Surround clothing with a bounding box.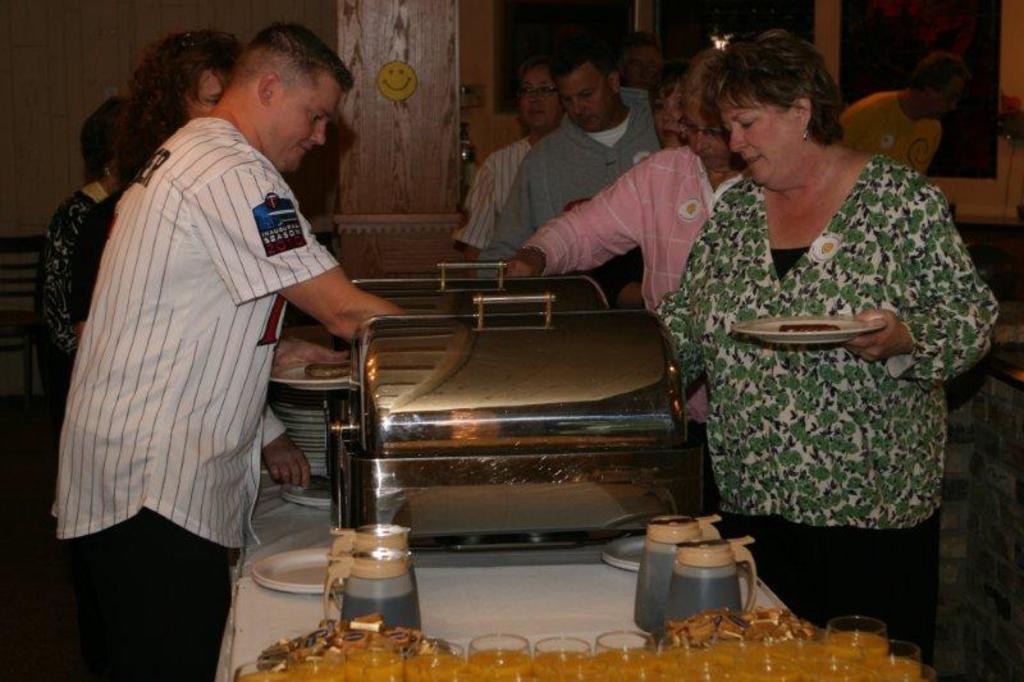
locate(46, 88, 364, 566).
